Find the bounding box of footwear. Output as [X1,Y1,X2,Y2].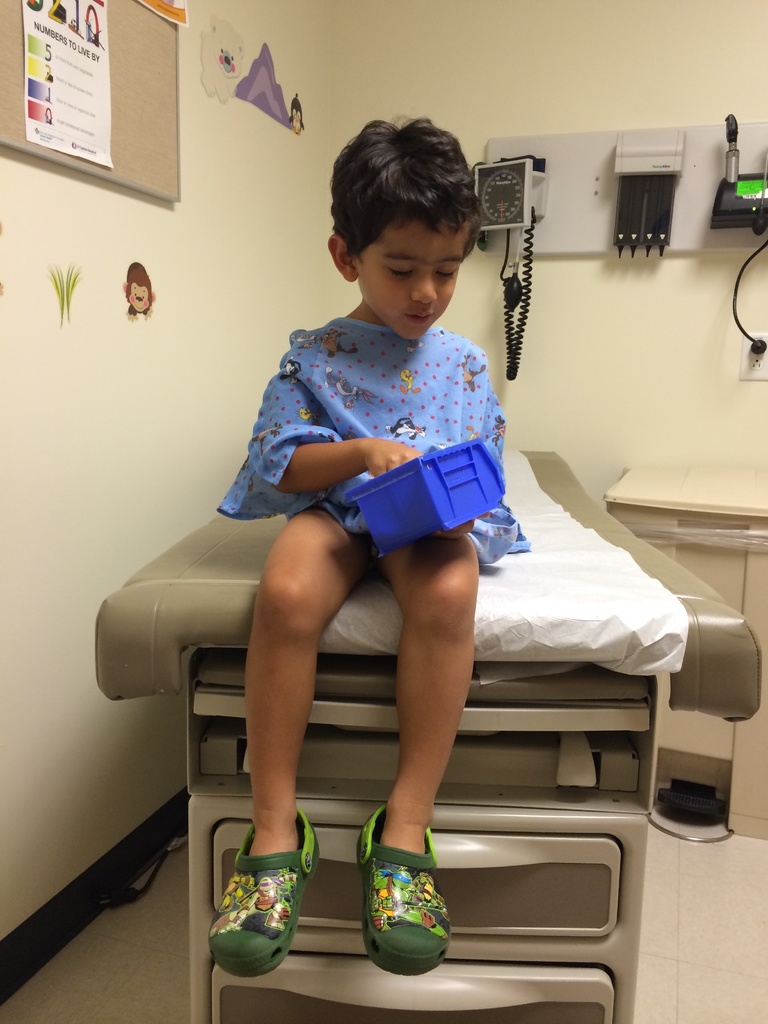
[208,811,325,986].
